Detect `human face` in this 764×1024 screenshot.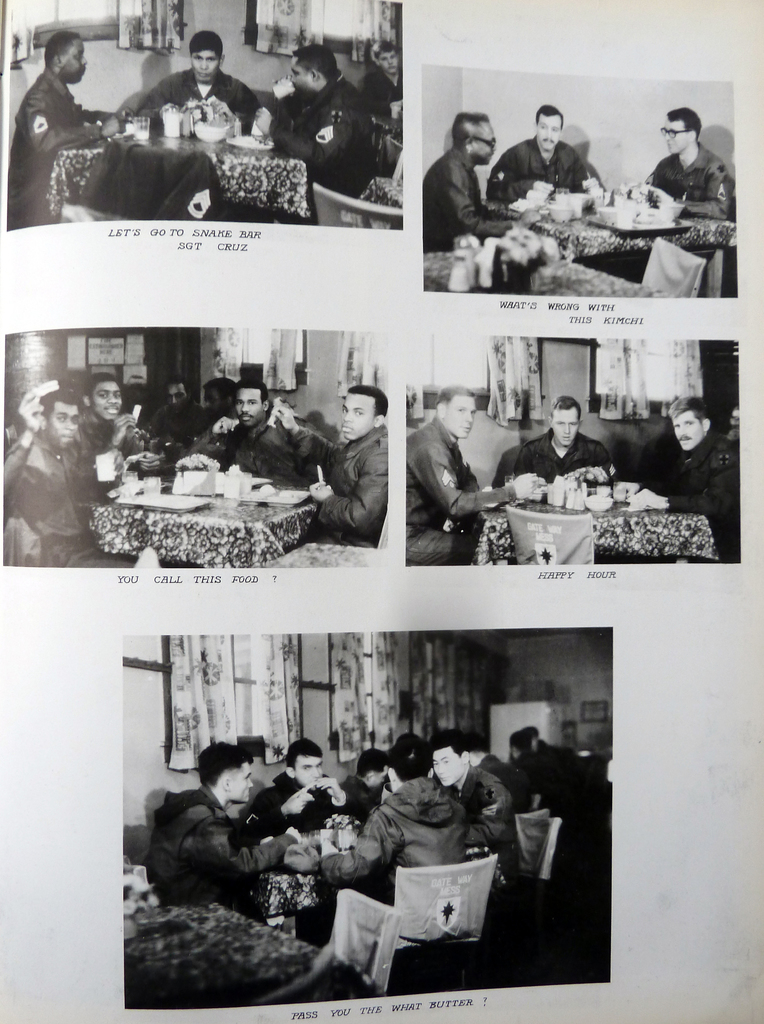
Detection: BBox(383, 54, 399, 75).
